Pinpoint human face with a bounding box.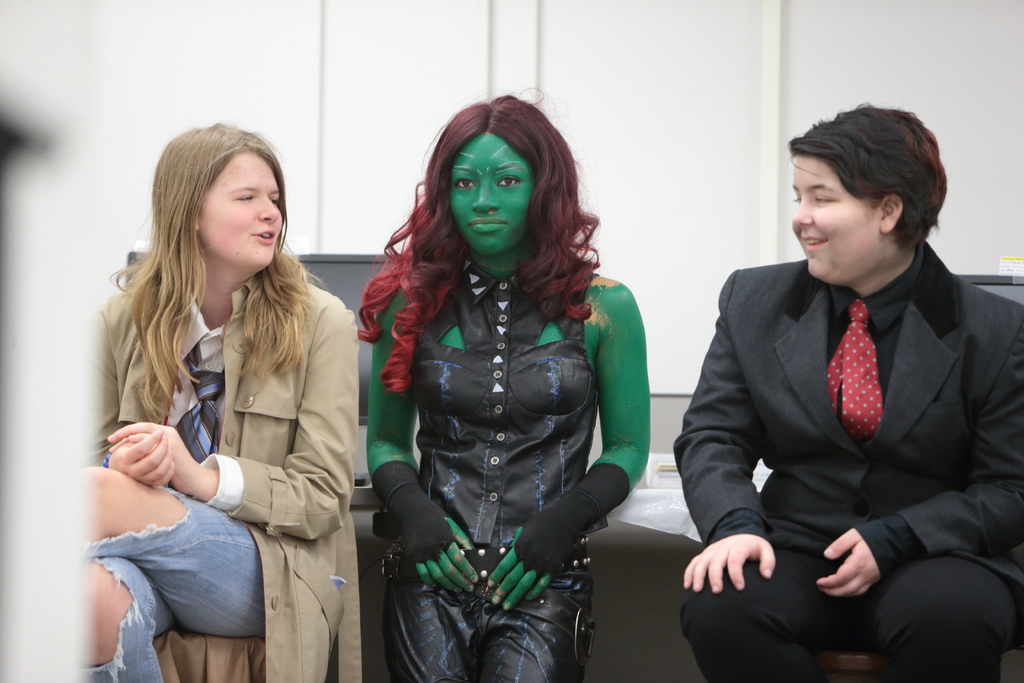
crop(449, 136, 531, 248).
